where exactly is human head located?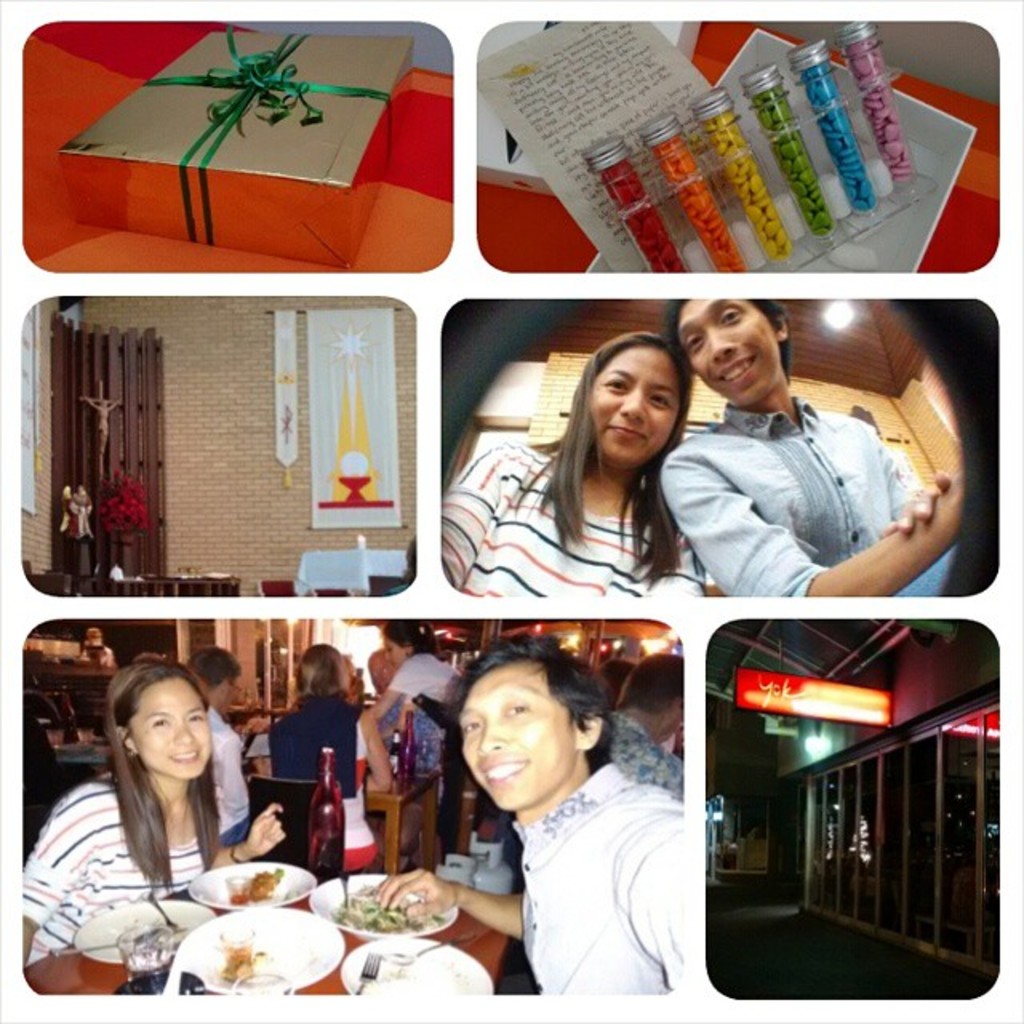
Its bounding box is (x1=566, y1=333, x2=690, y2=464).
